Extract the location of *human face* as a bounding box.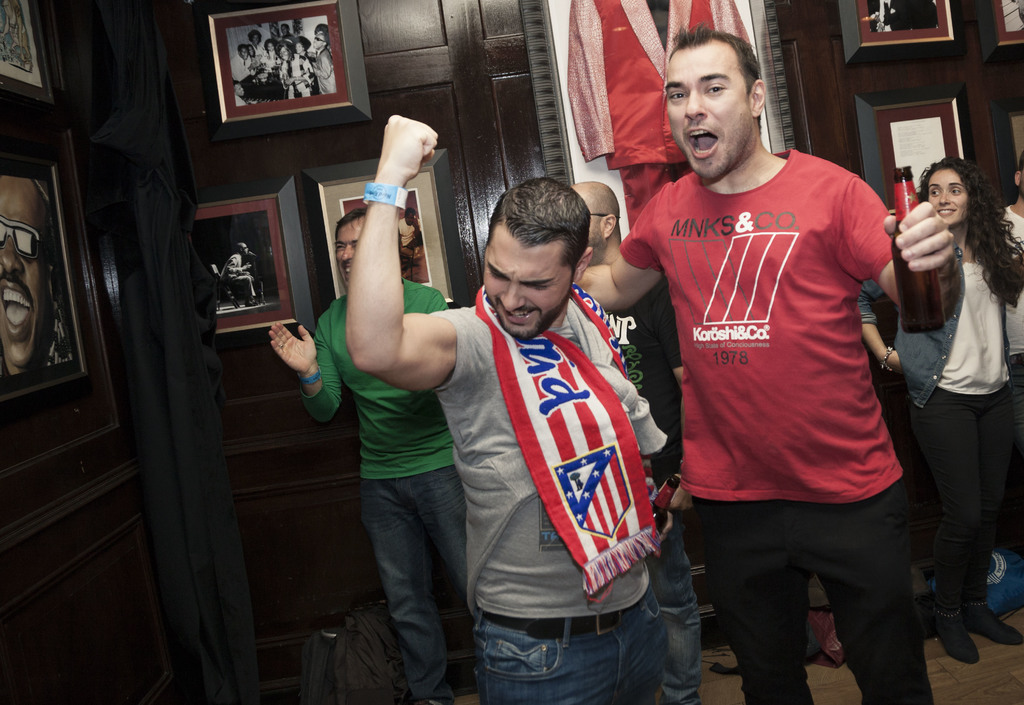
region(252, 35, 261, 47).
